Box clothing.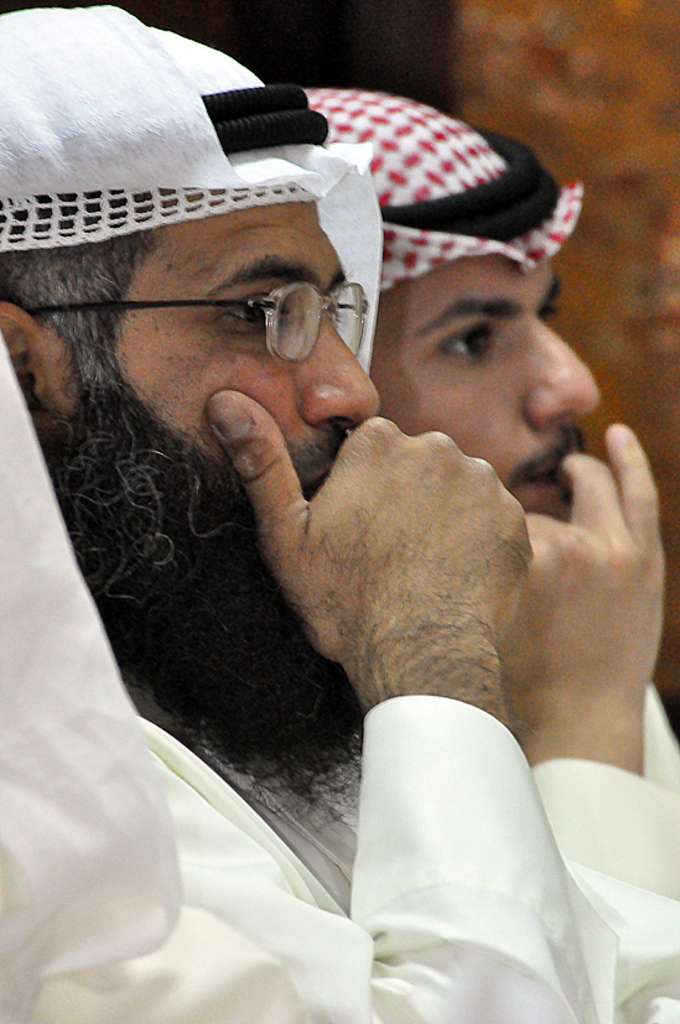
crop(513, 675, 679, 1023).
